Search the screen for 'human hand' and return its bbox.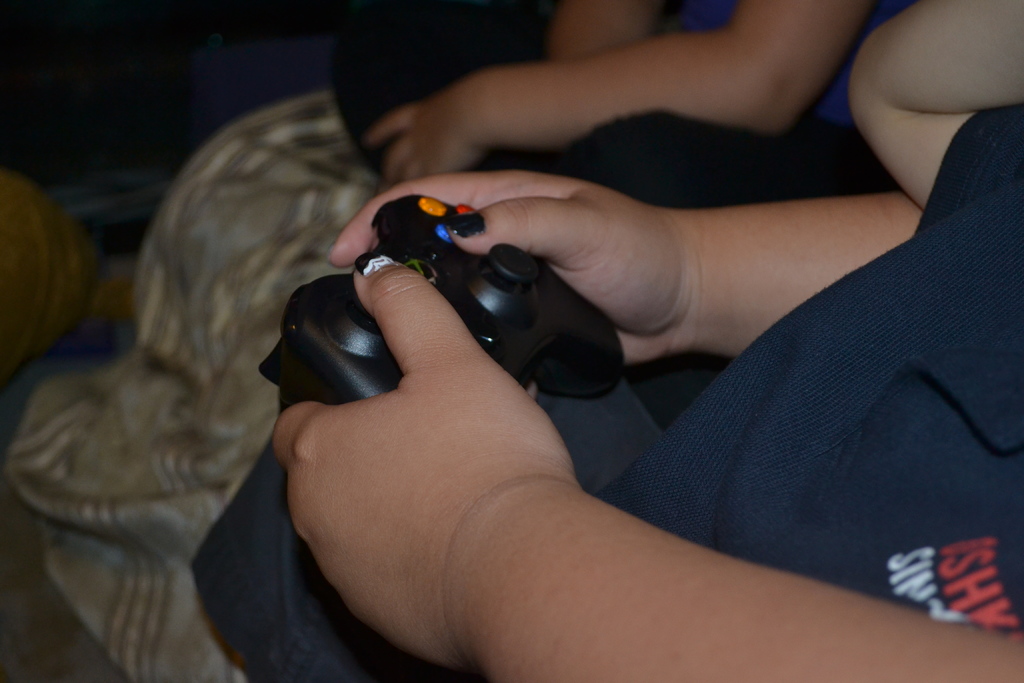
Found: locate(355, 80, 492, 188).
